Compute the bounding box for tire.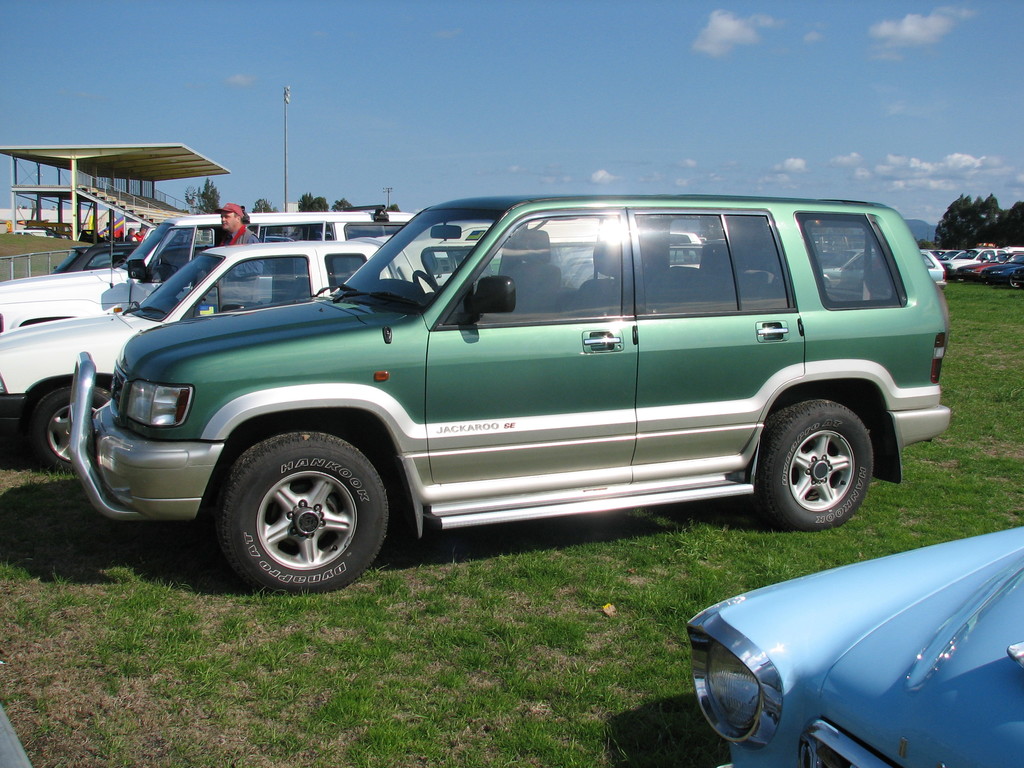
detection(216, 425, 385, 591).
